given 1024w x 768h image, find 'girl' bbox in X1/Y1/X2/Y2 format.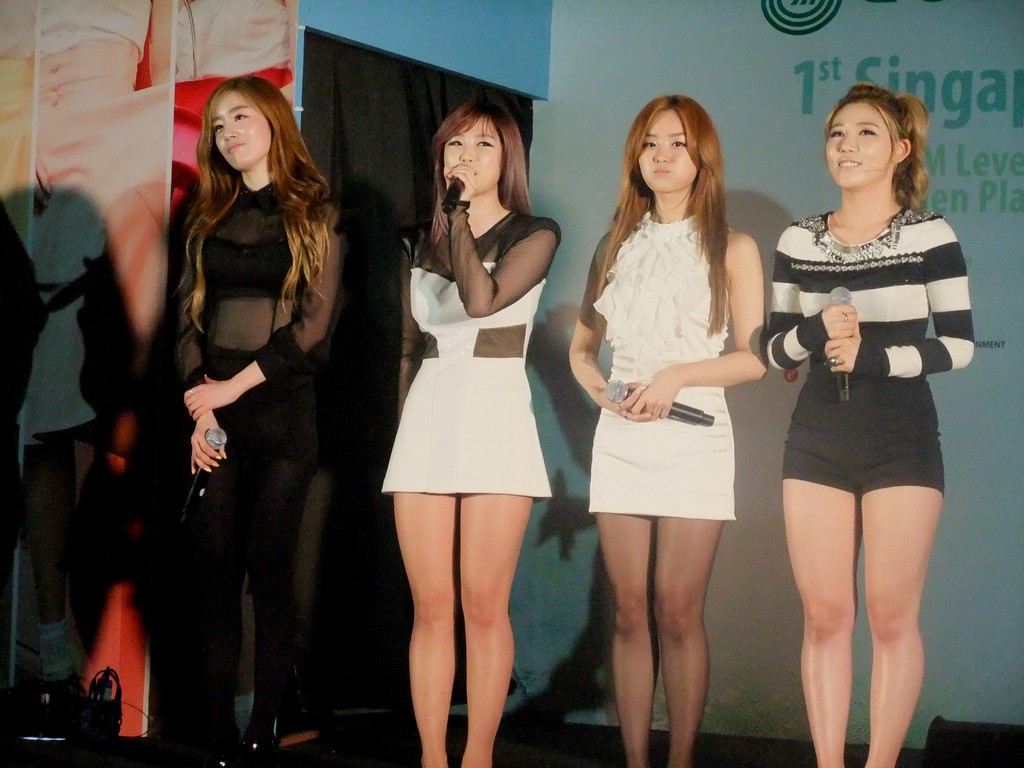
761/79/976/767.
